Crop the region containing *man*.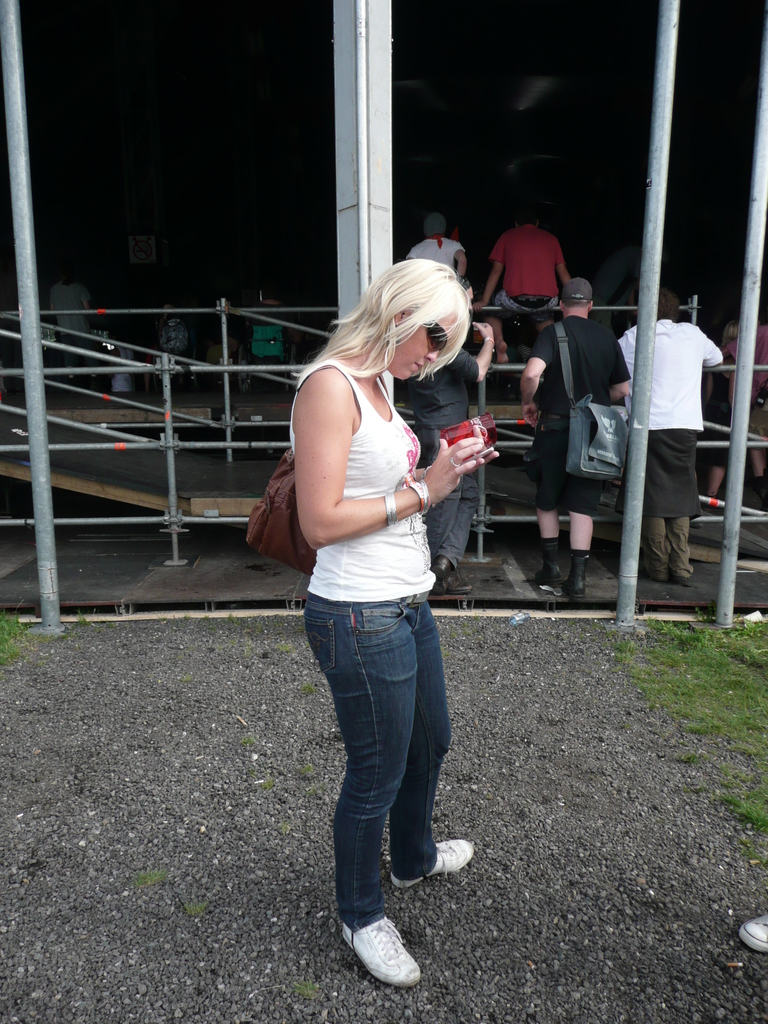
Crop region: 513/275/630/596.
